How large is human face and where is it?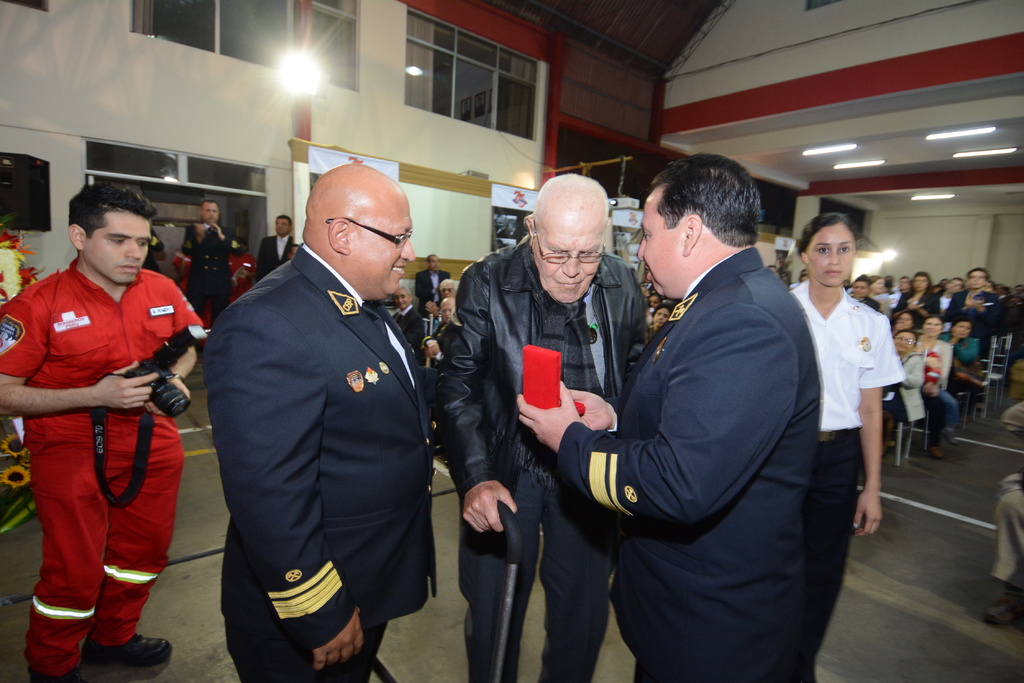
Bounding box: [left=806, top=220, right=855, bottom=285].
